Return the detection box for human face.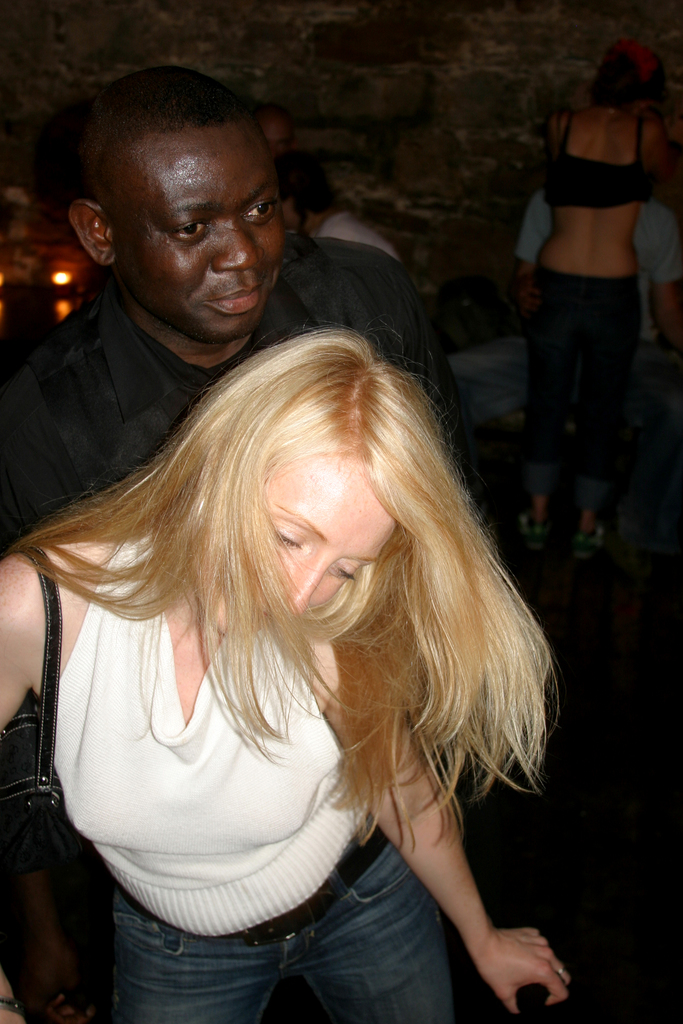
bbox(192, 459, 395, 637).
